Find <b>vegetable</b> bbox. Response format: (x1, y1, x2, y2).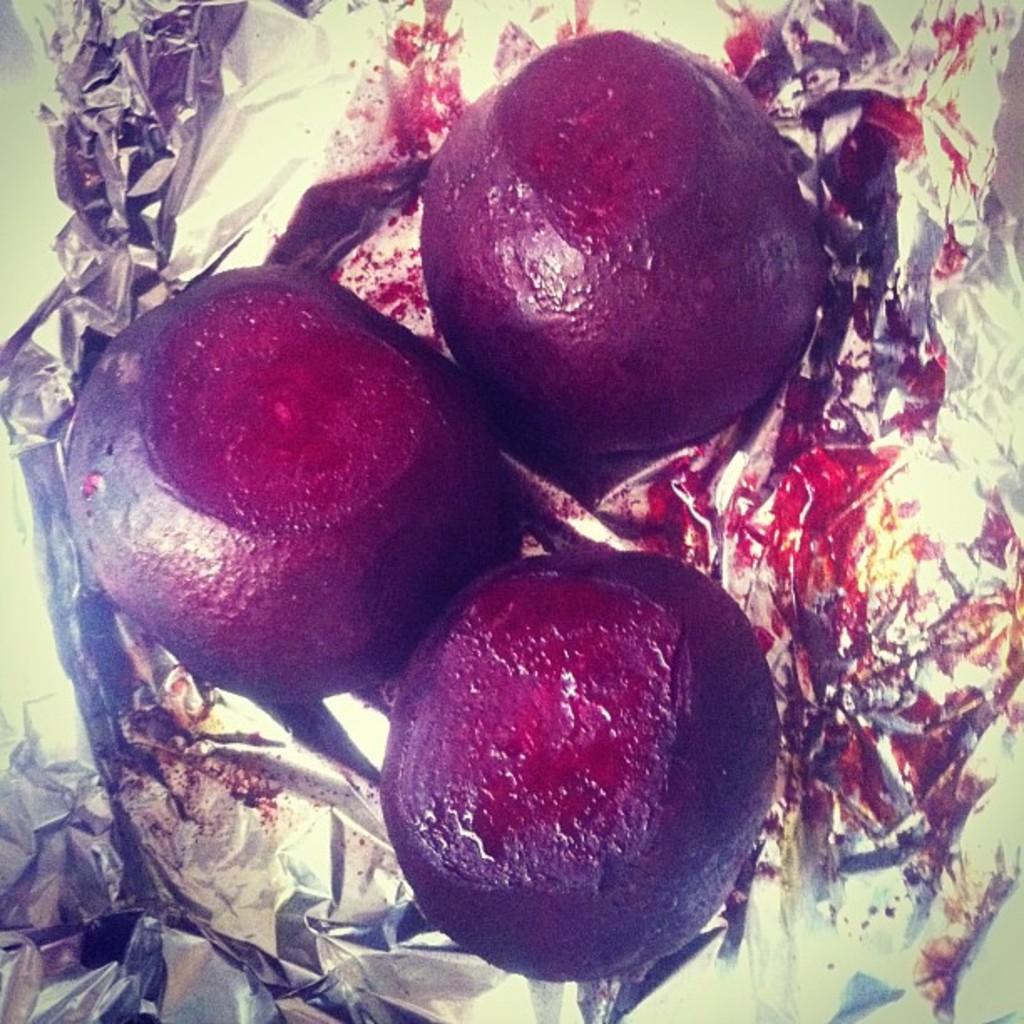
(47, 251, 517, 689).
